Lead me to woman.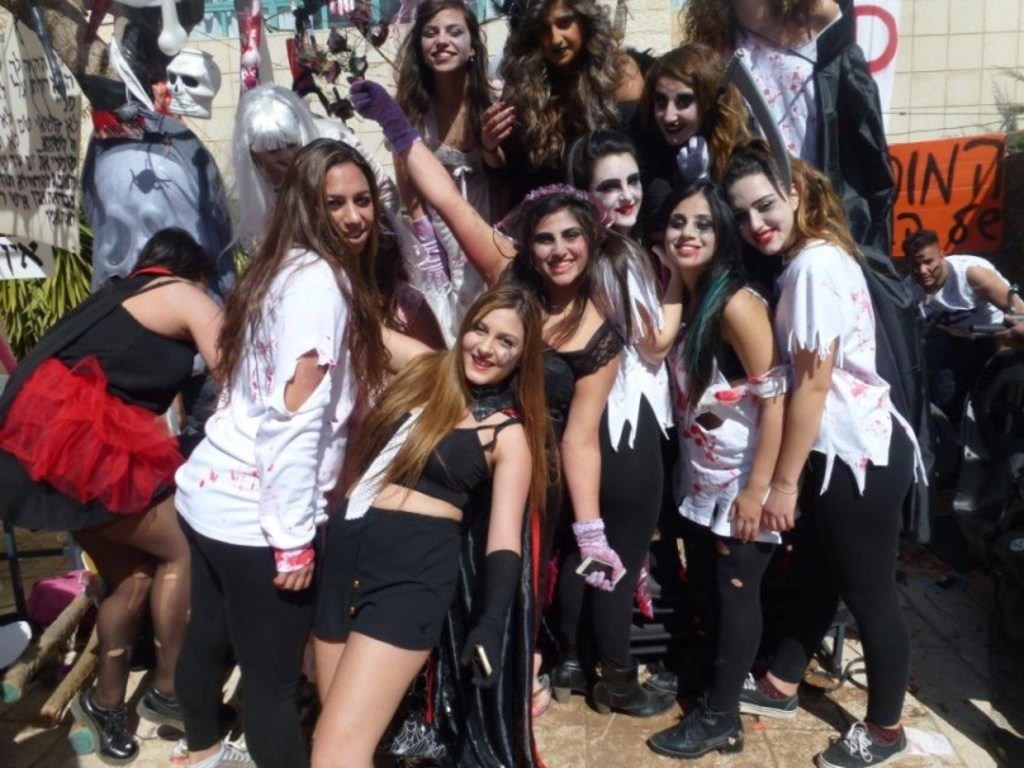
Lead to 683/0/901/248.
